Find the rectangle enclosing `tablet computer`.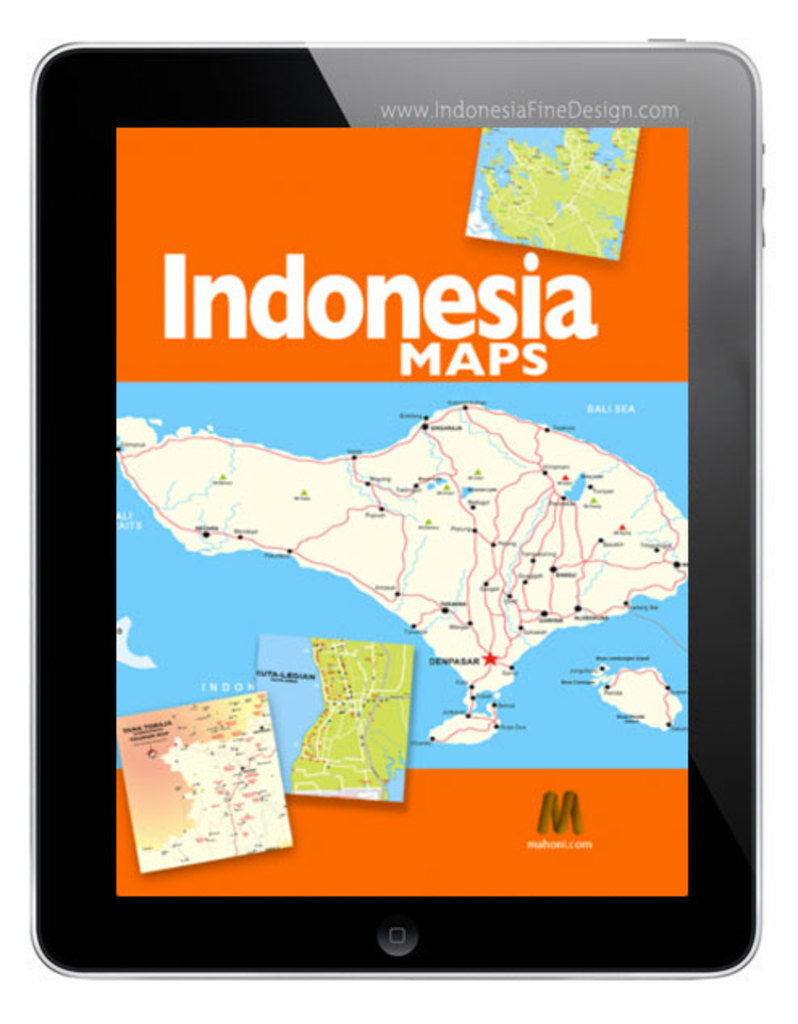
region(23, 29, 766, 974).
